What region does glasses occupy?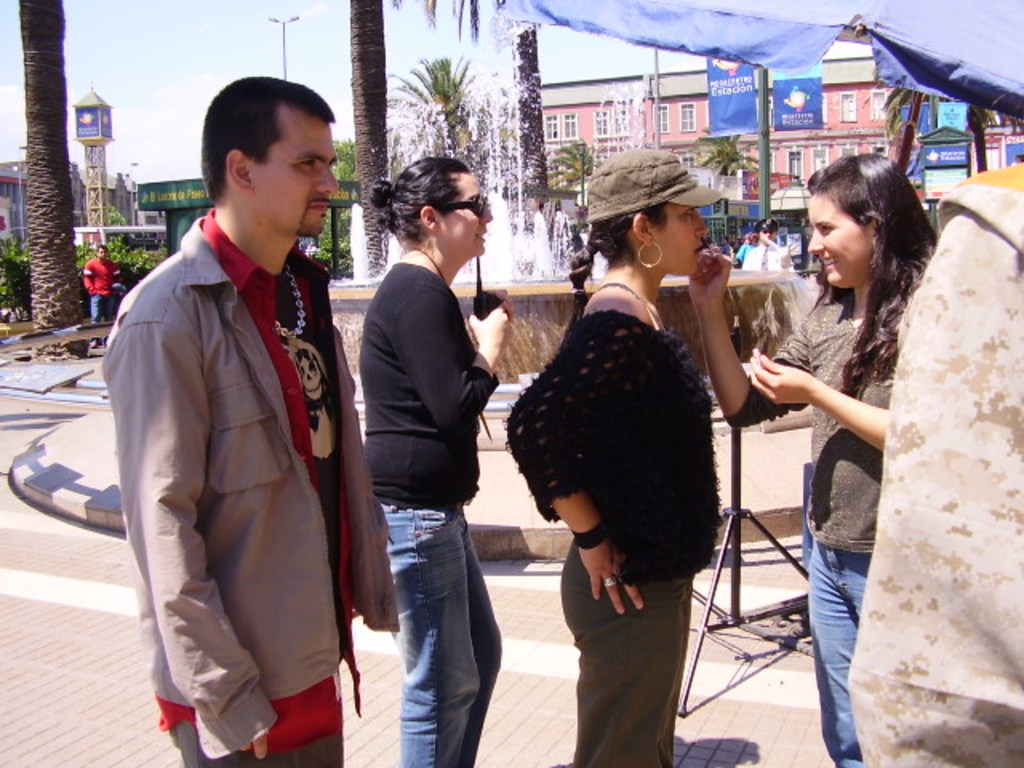
438, 197, 490, 214.
